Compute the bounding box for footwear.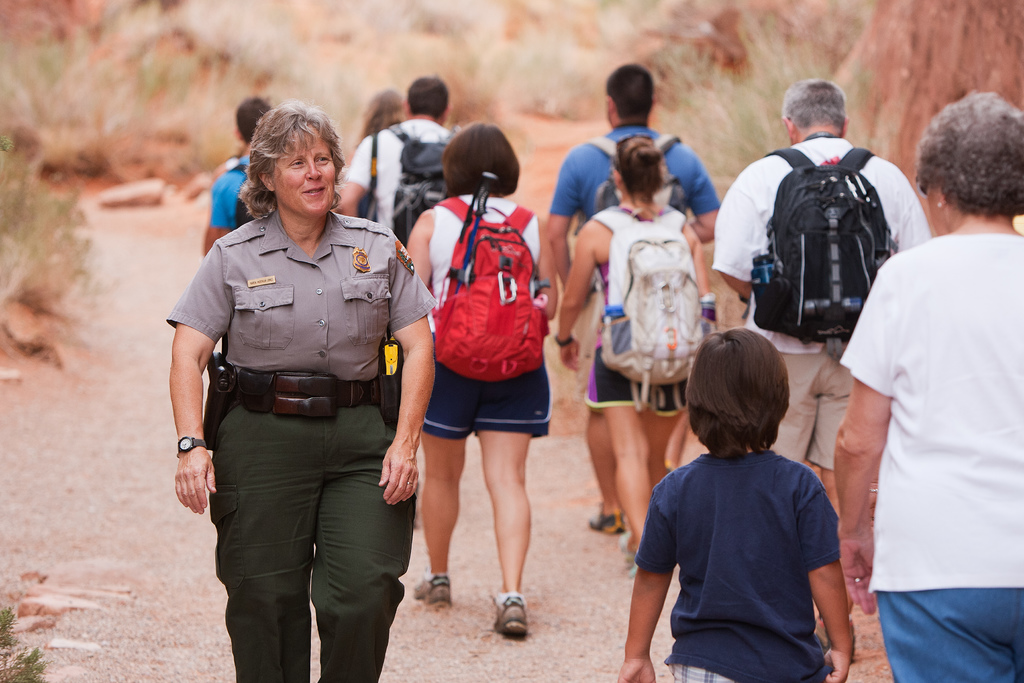
select_region(586, 508, 625, 533).
